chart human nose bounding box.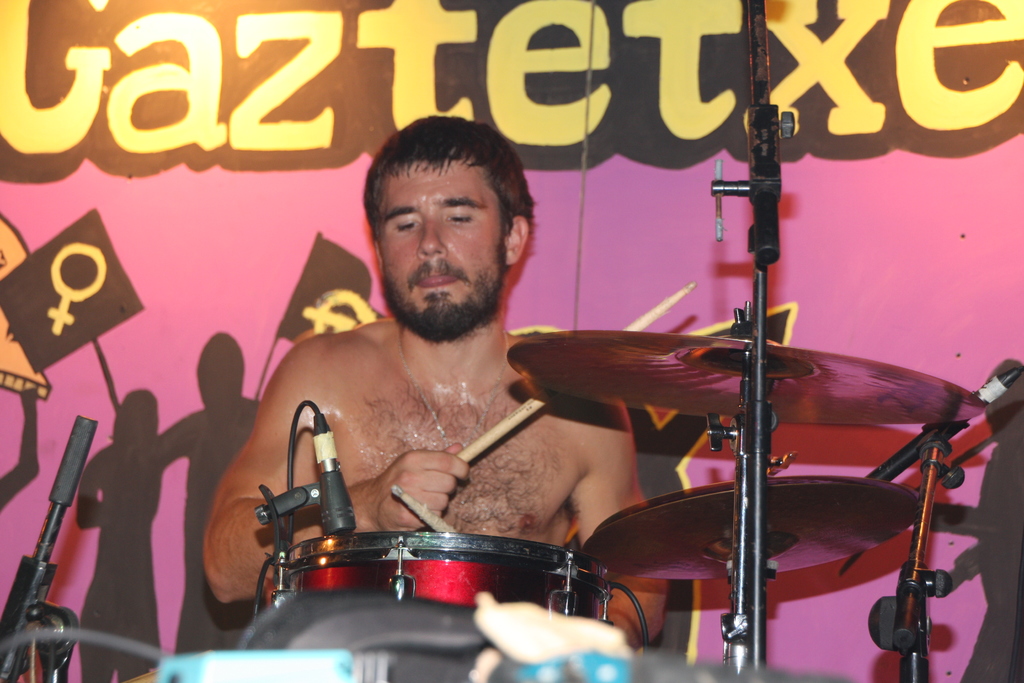
Charted: region(420, 217, 450, 261).
